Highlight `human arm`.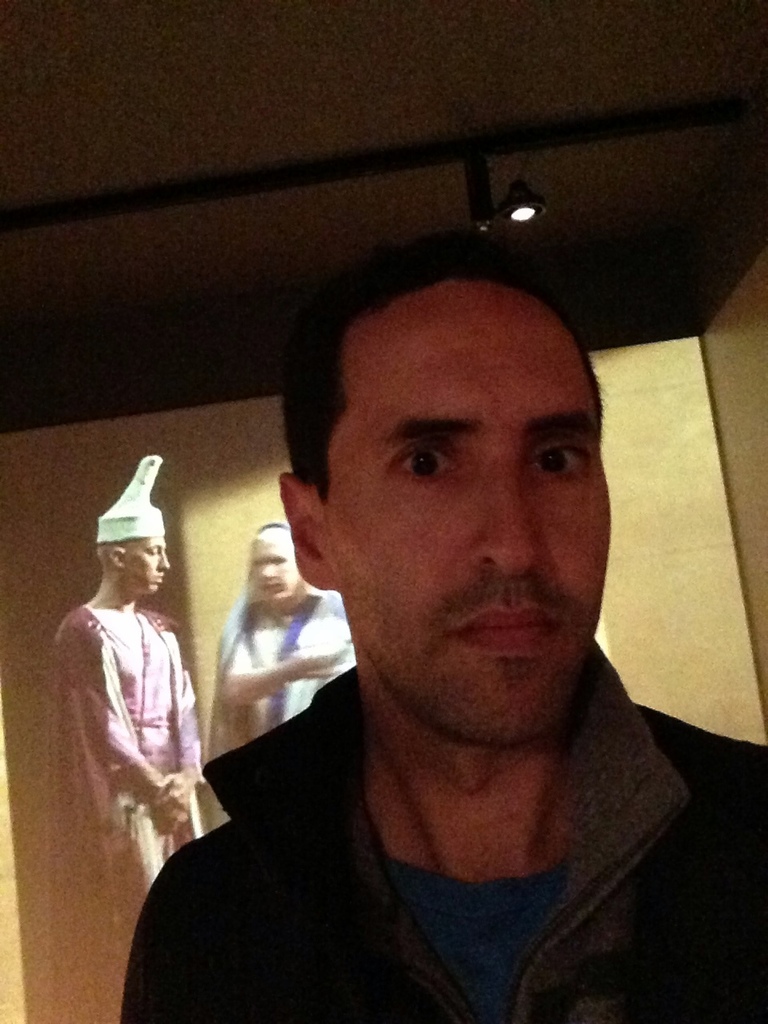
Highlighted region: 154, 634, 214, 835.
